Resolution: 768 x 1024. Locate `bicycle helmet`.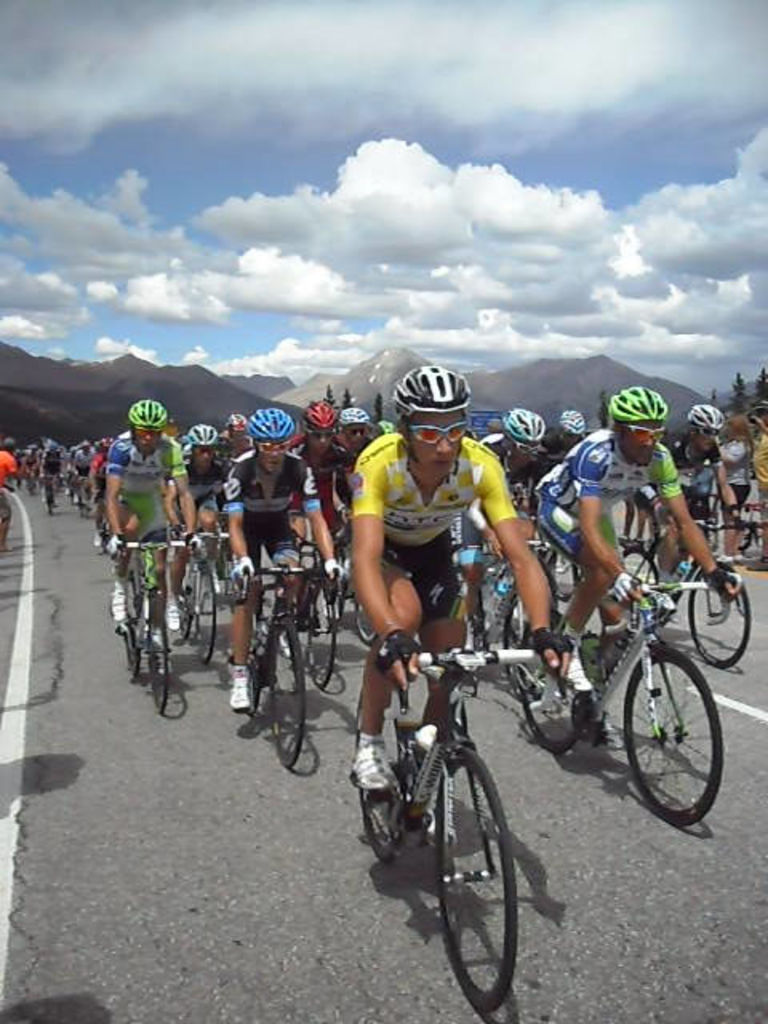
select_region(686, 405, 722, 430).
